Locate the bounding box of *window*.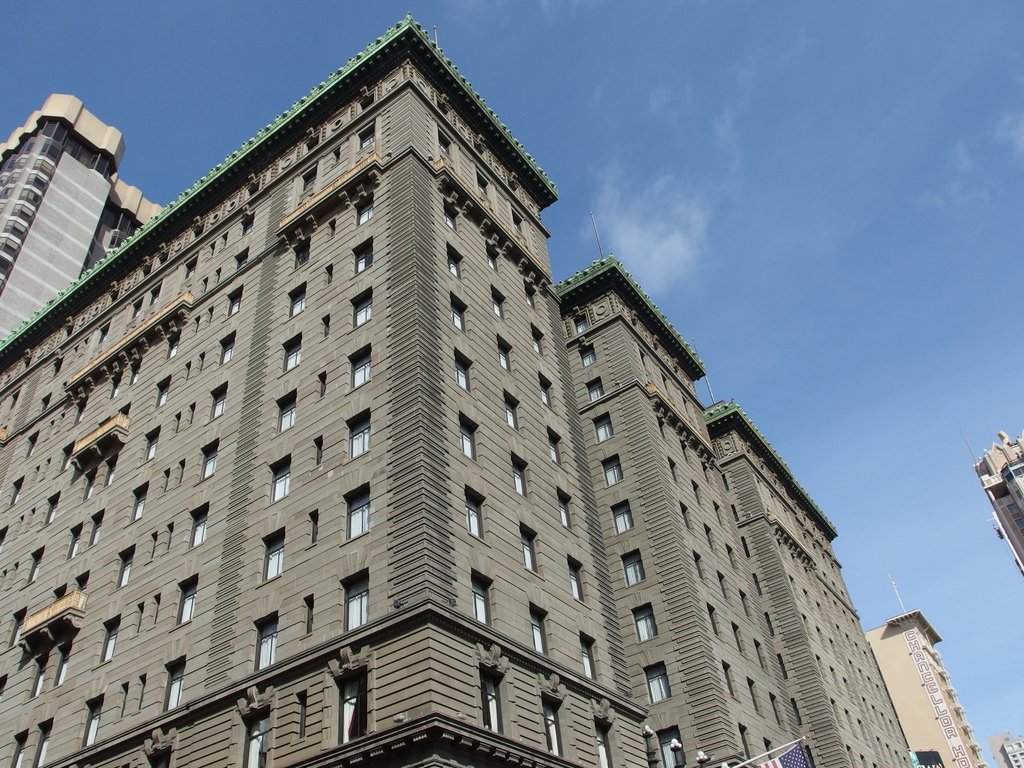
Bounding box: {"left": 25, "top": 549, "right": 45, "bottom": 582}.
